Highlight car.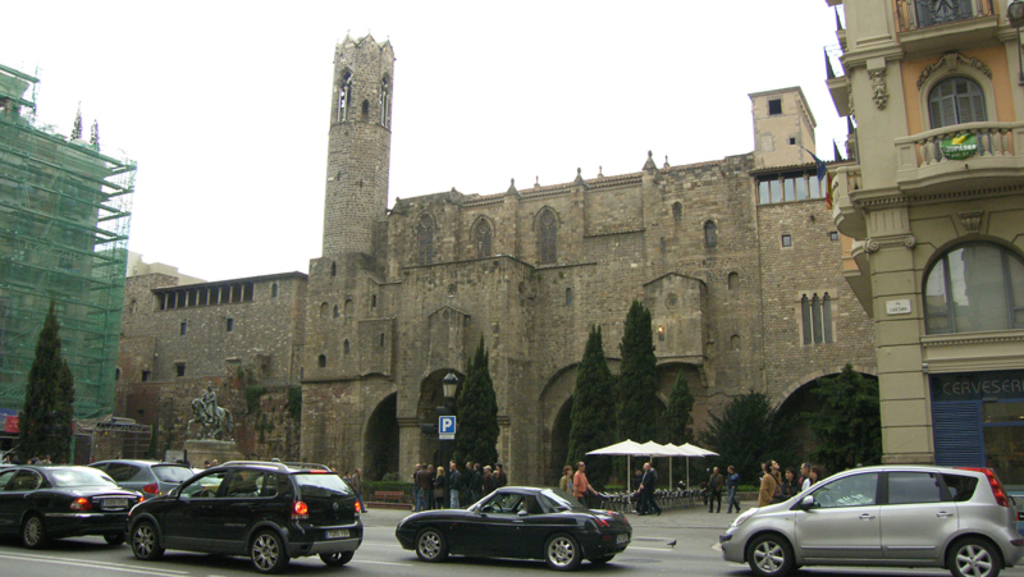
Highlighted region: locate(712, 464, 1023, 576).
